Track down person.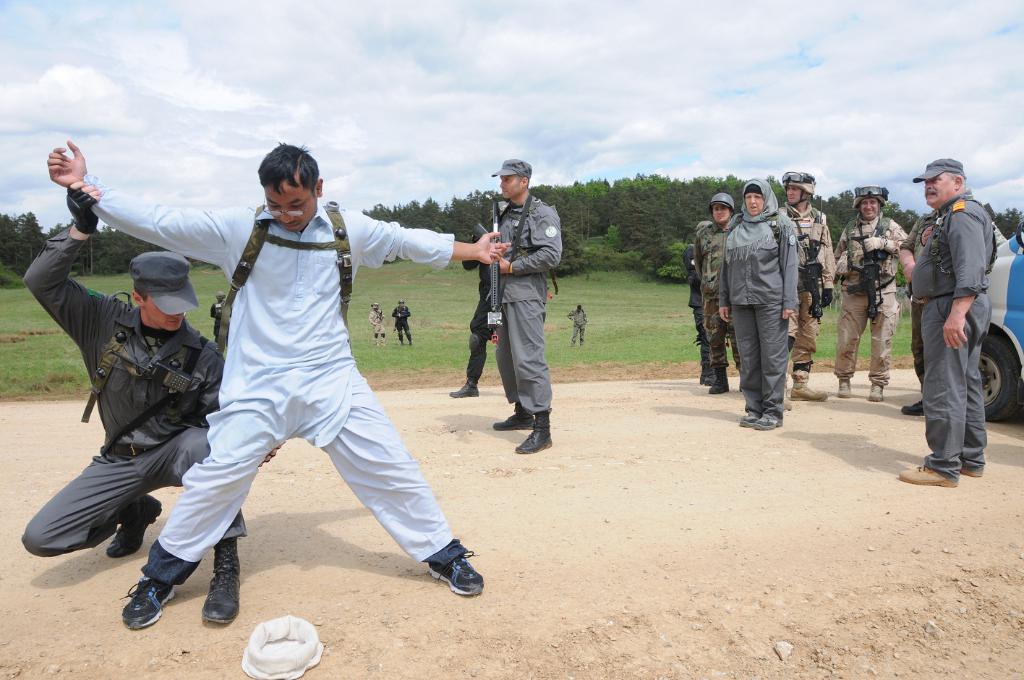
Tracked to left=776, top=169, right=838, bottom=399.
